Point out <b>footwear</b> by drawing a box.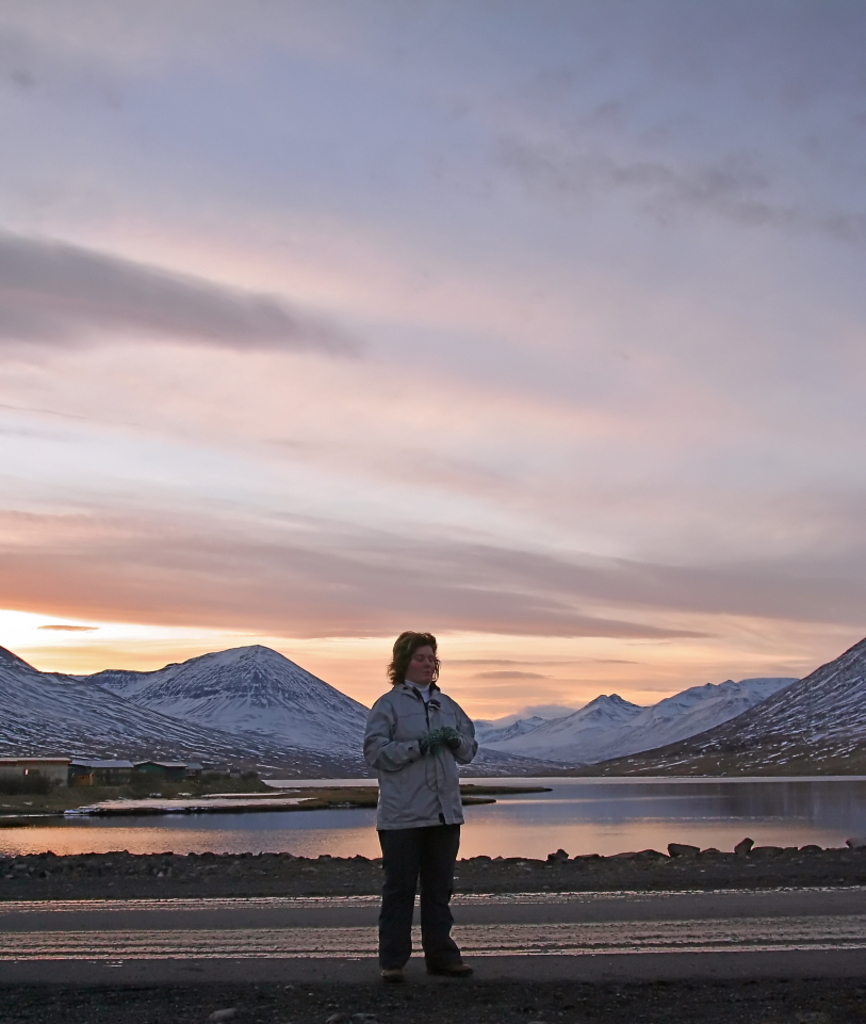
(428,954,474,982).
